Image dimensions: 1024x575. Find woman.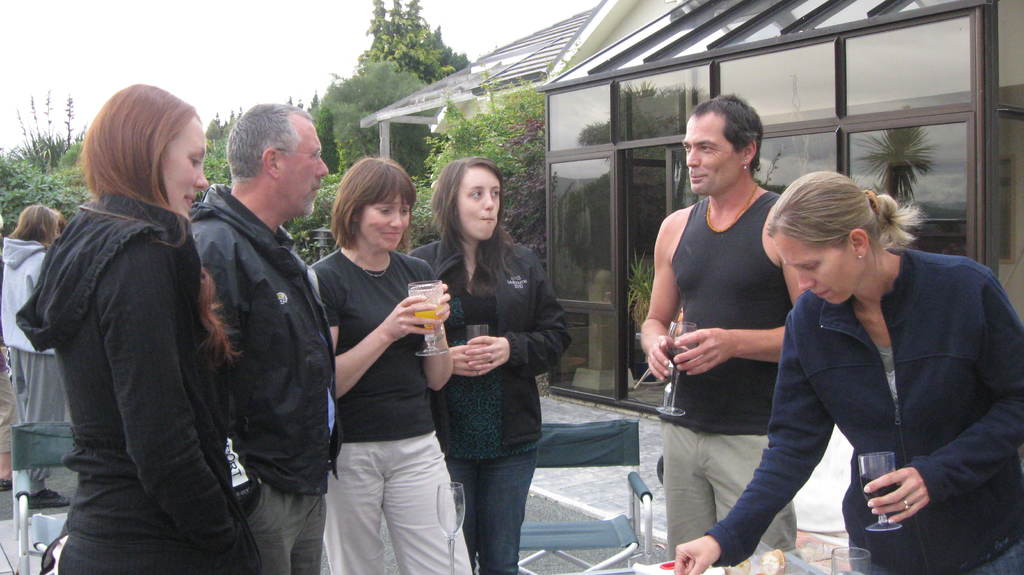
left=674, top=170, right=1023, bottom=574.
